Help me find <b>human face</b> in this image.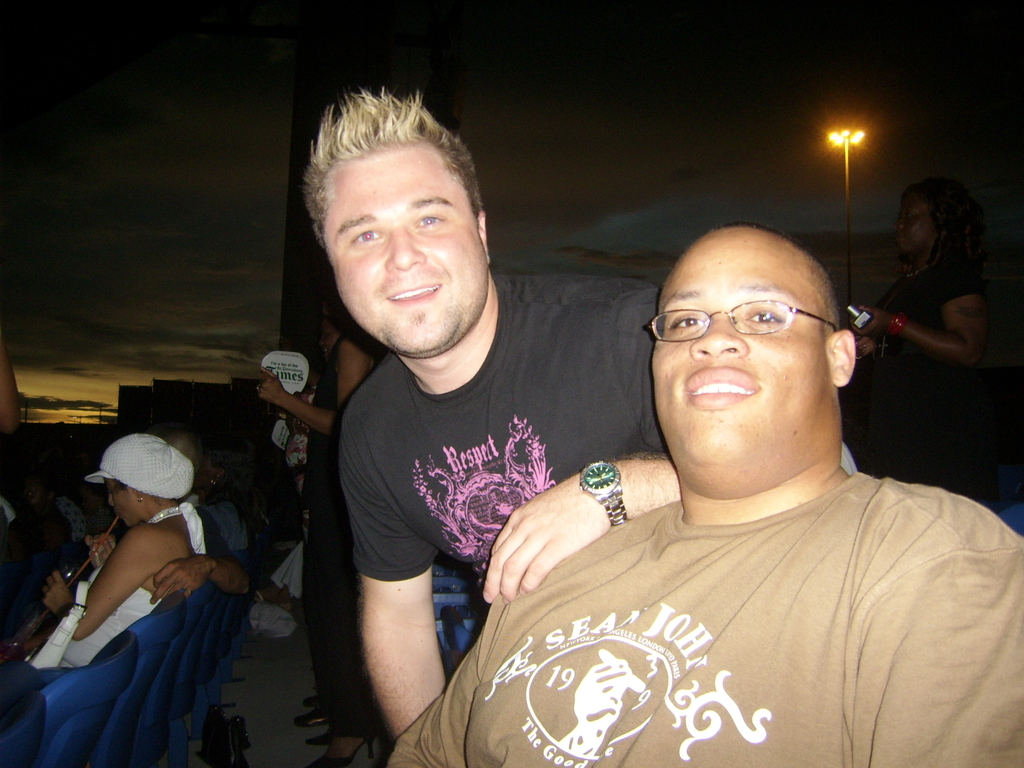
Found it: select_region(652, 233, 828, 454).
